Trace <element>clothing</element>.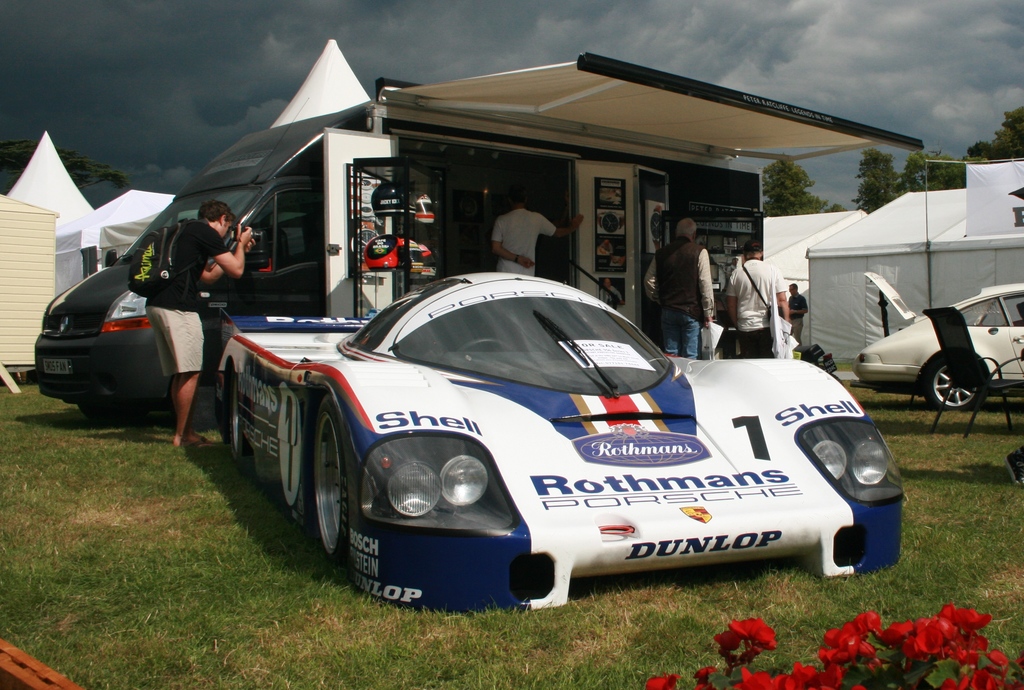
Traced to <region>644, 240, 716, 357</region>.
